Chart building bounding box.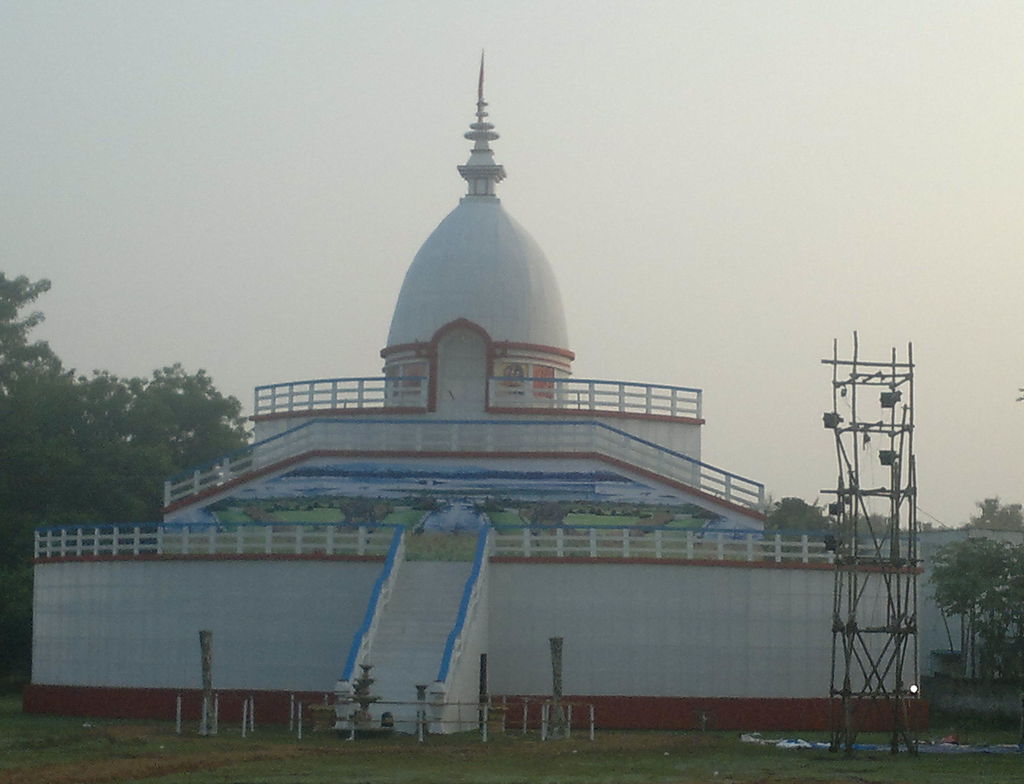
Charted: BBox(25, 47, 929, 747).
